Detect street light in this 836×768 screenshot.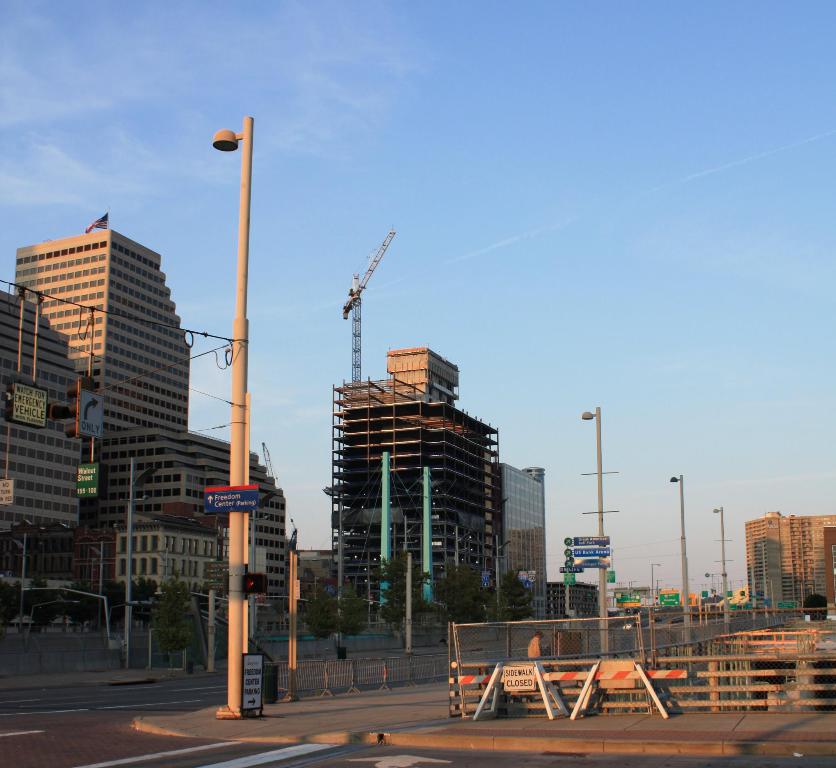
Detection: x1=795, y1=585, x2=804, y2=610.
